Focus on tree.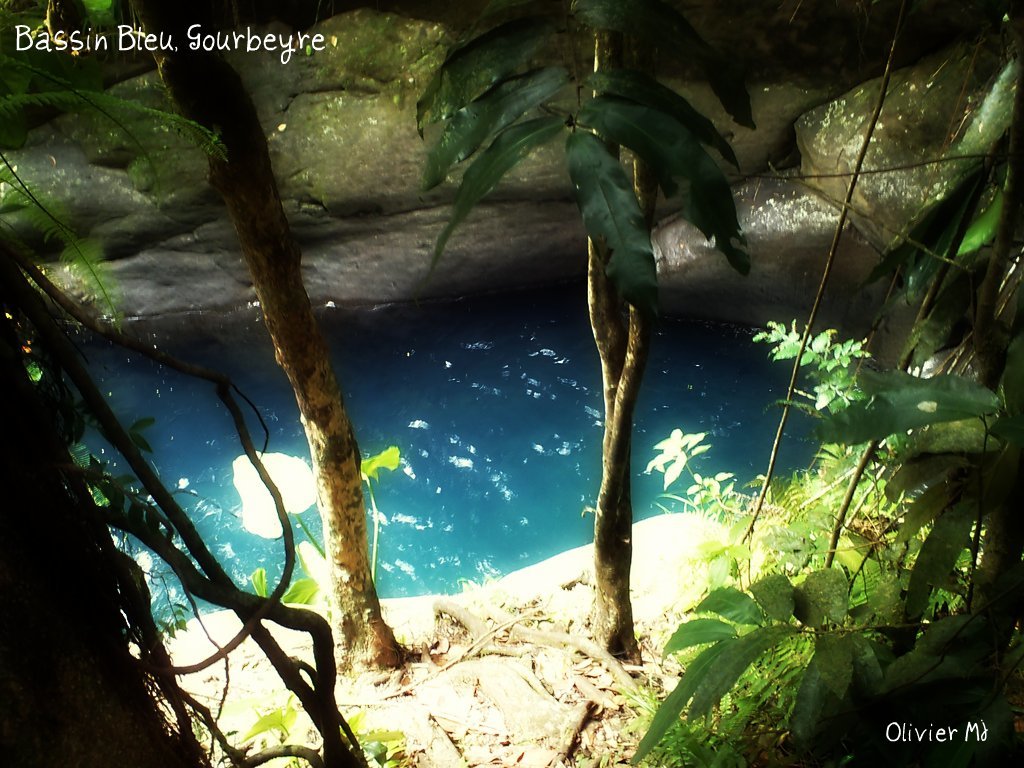
Focused at (x1=404, y1=0, x2=767, y2=674).
